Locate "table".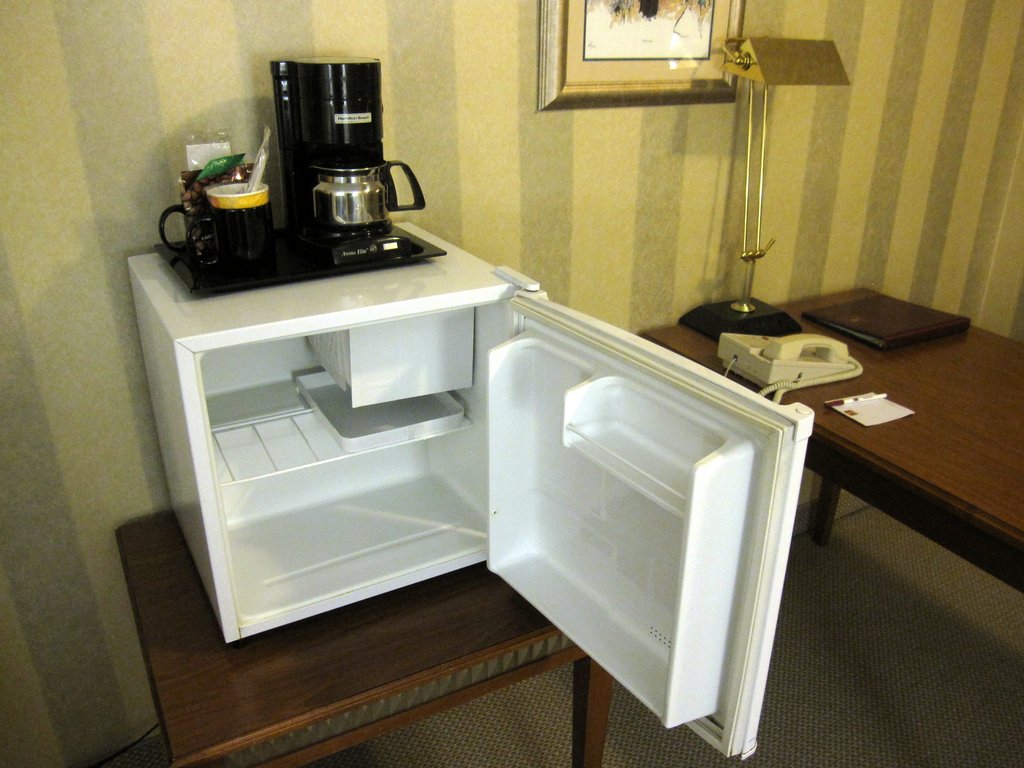
Bounding box: <region>109, 525, 620, 767</region>.
